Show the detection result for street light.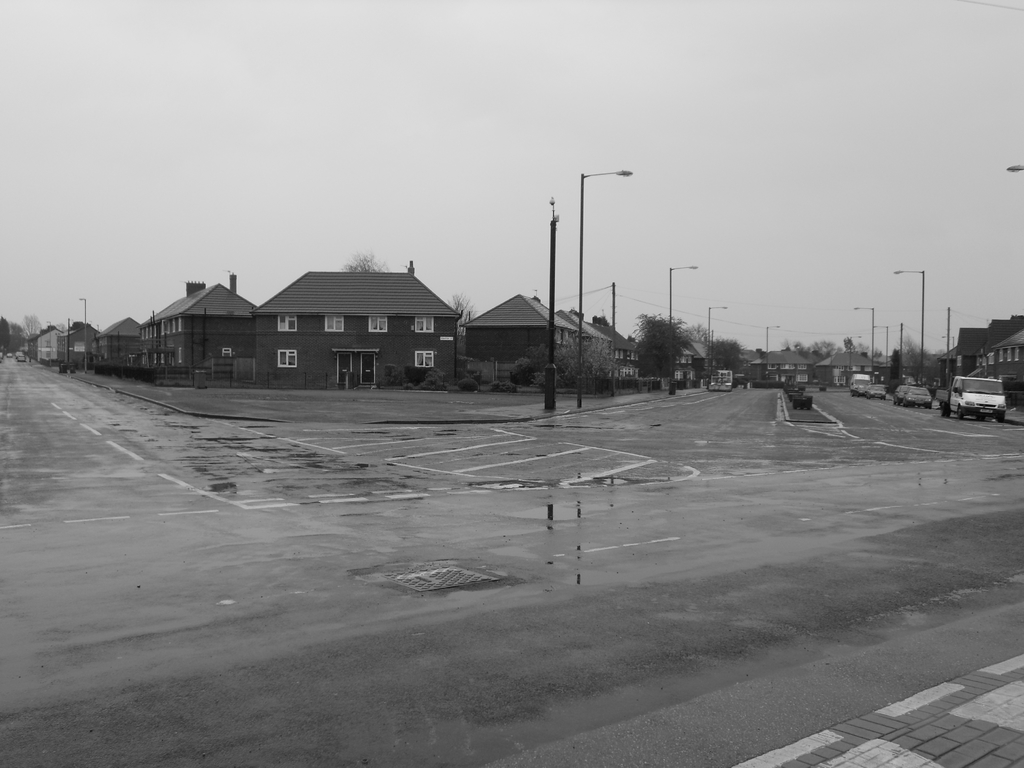
(x1=668, y1=263, x2=700, y2=396).
